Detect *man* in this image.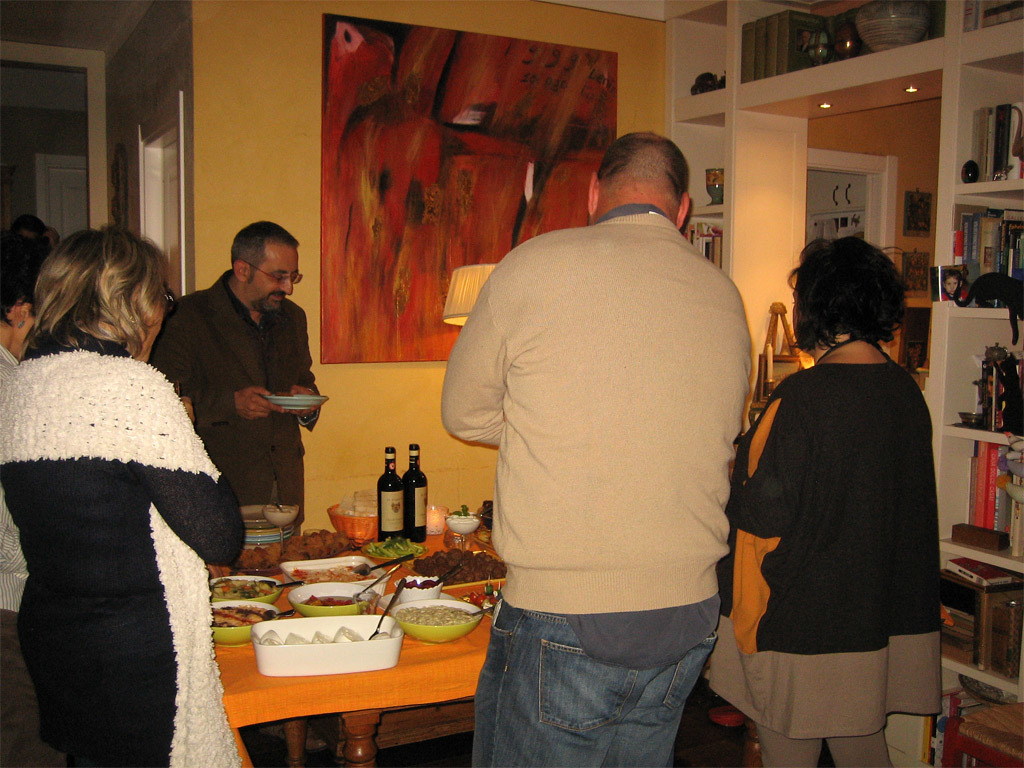
Detection: <box>446,132,779,767</box>.
